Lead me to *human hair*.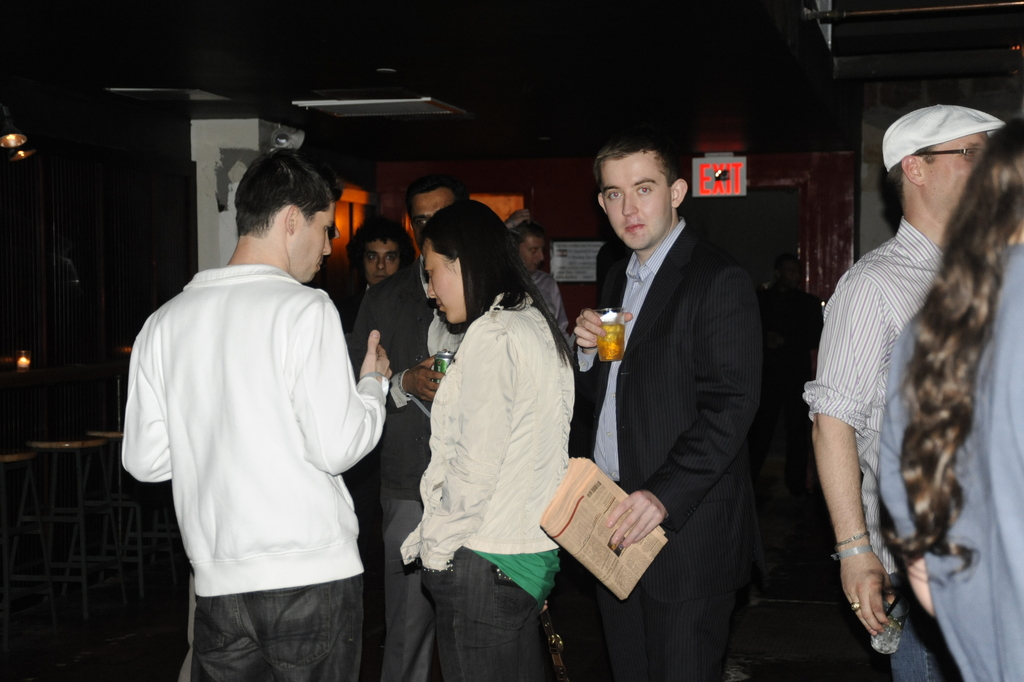
Lead to rect(404, 172, 471, 232).
